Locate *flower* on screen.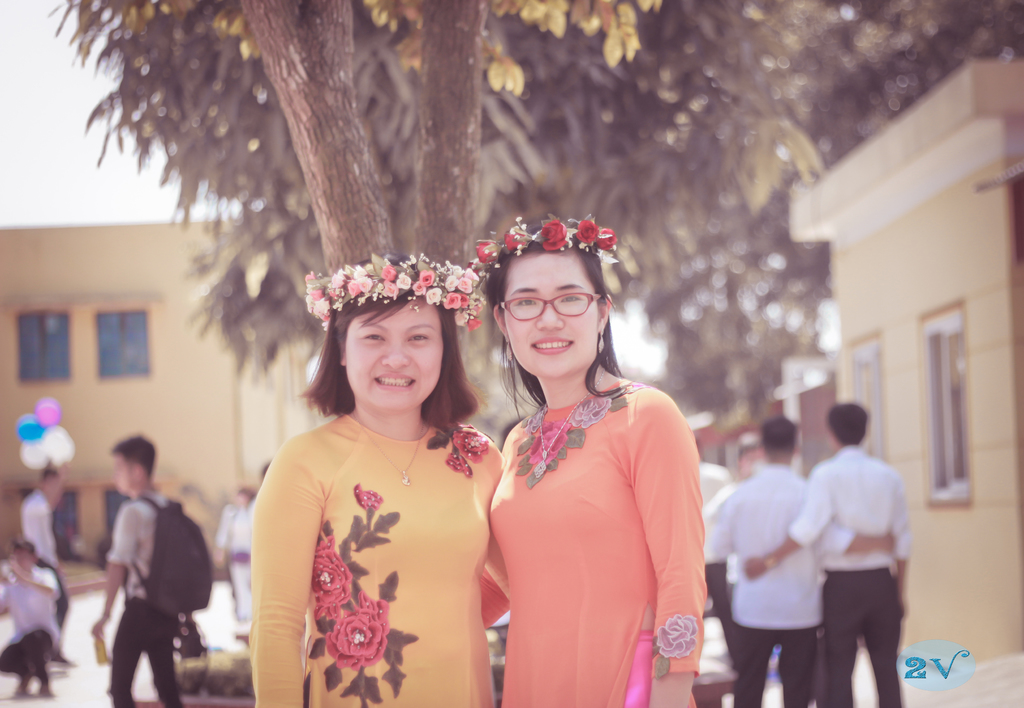
On screen at [357, 481, 383, 515].
